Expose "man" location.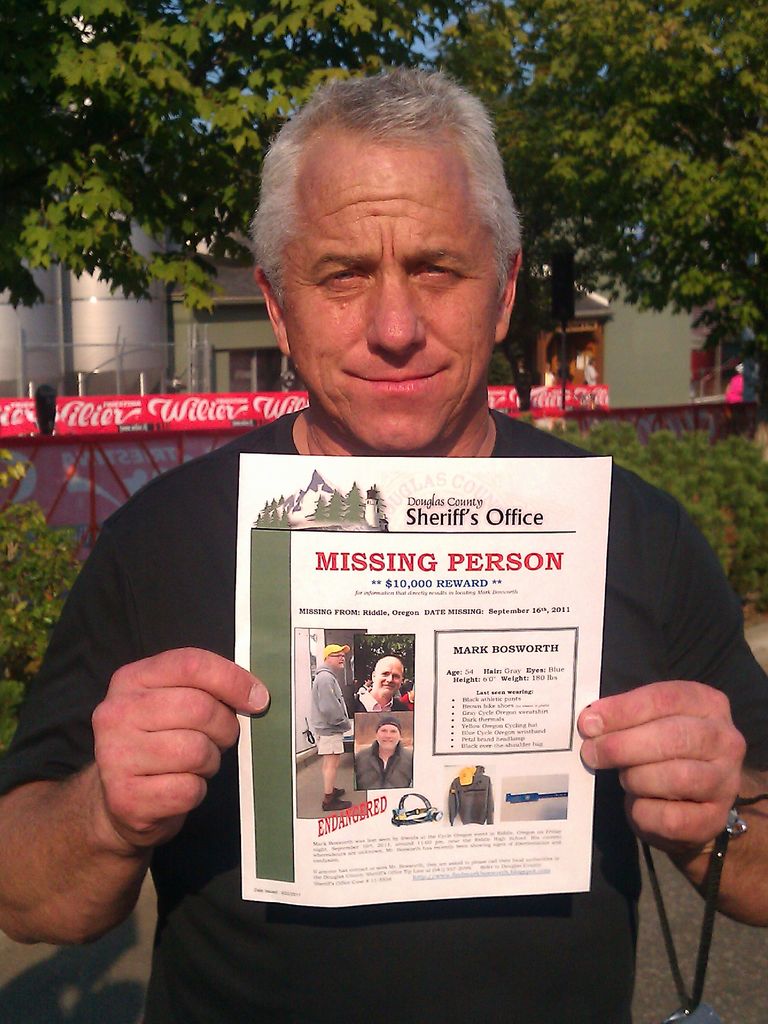
Exposed at bbox(348, 717, 412, 787).
